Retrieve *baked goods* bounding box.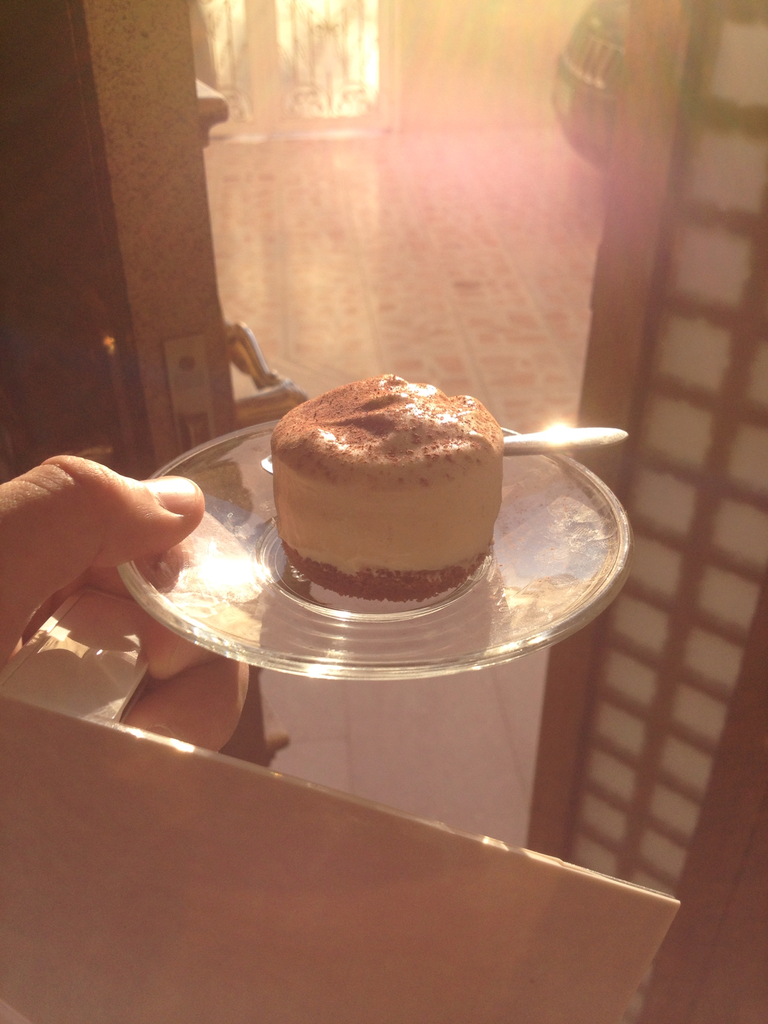
Bounding box: 259, 374, 502, 605.
